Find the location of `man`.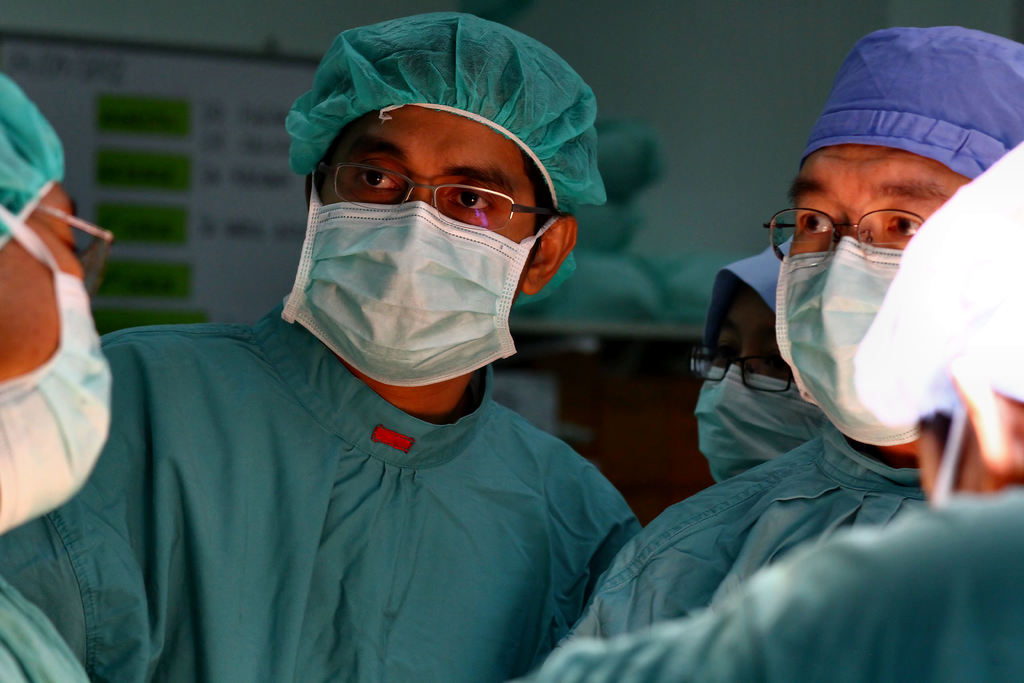
Location: select_region(558, 24, 1023, 649).
